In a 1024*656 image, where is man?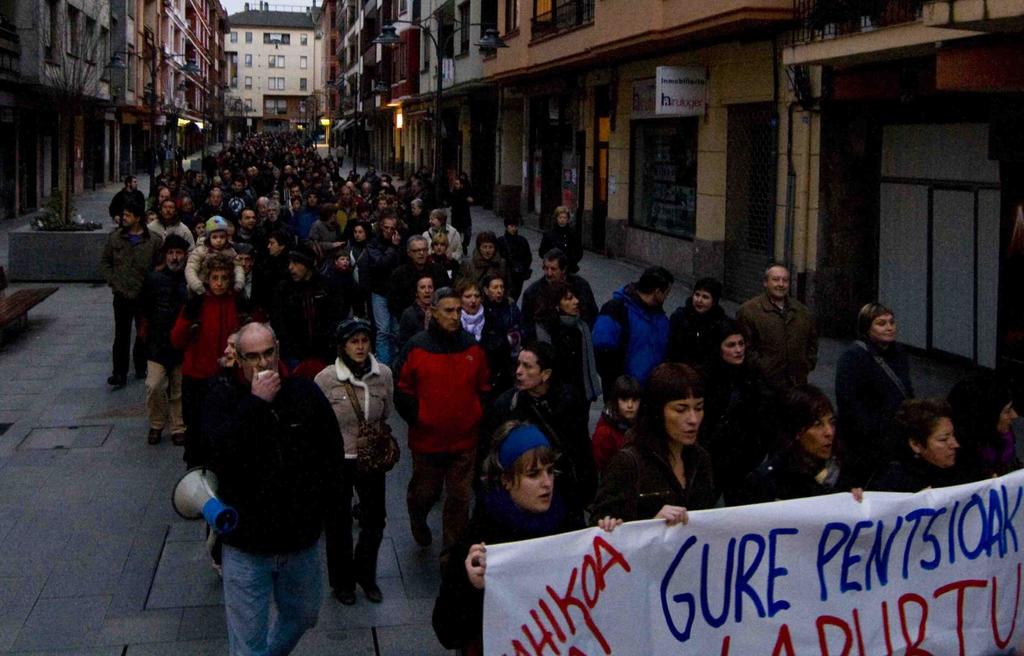
box(735, 260, 819, 385).
